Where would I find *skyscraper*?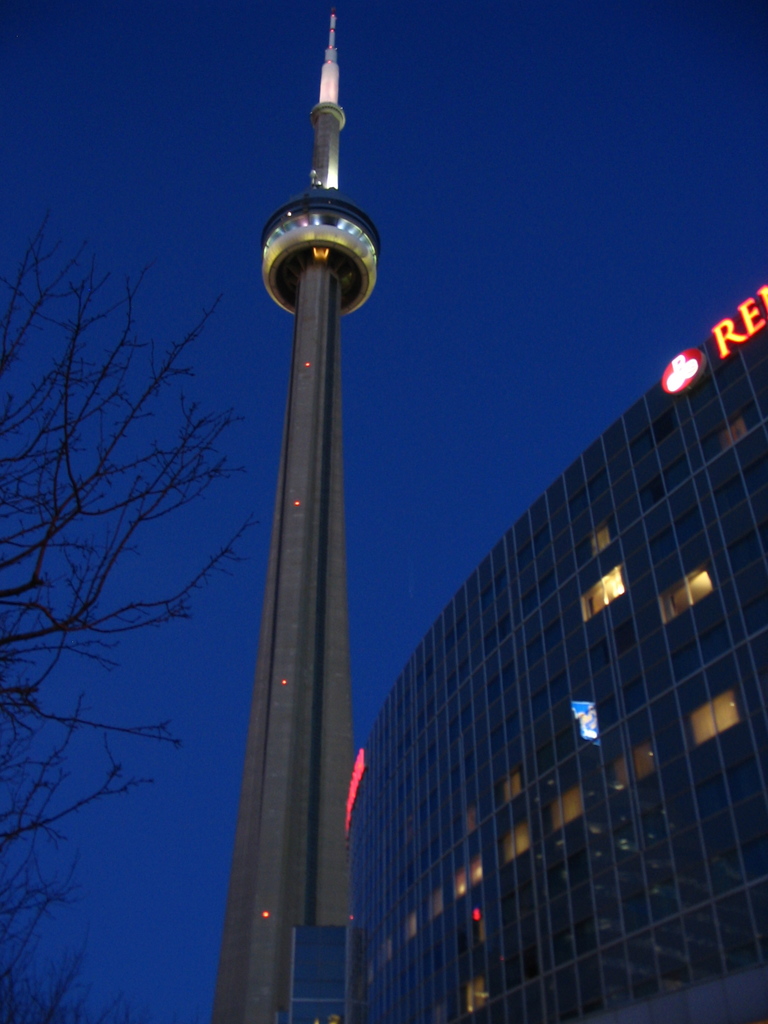
At (322,180,764,1023).
